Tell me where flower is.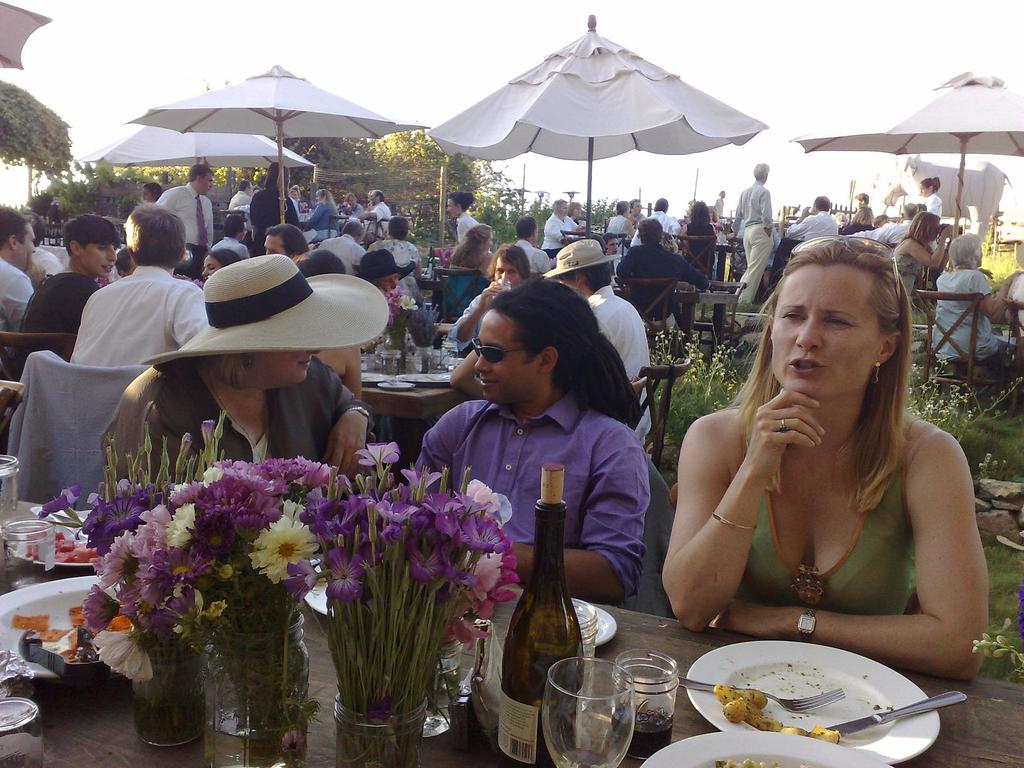
flower is at BBox(413, 524, 425, 536).
